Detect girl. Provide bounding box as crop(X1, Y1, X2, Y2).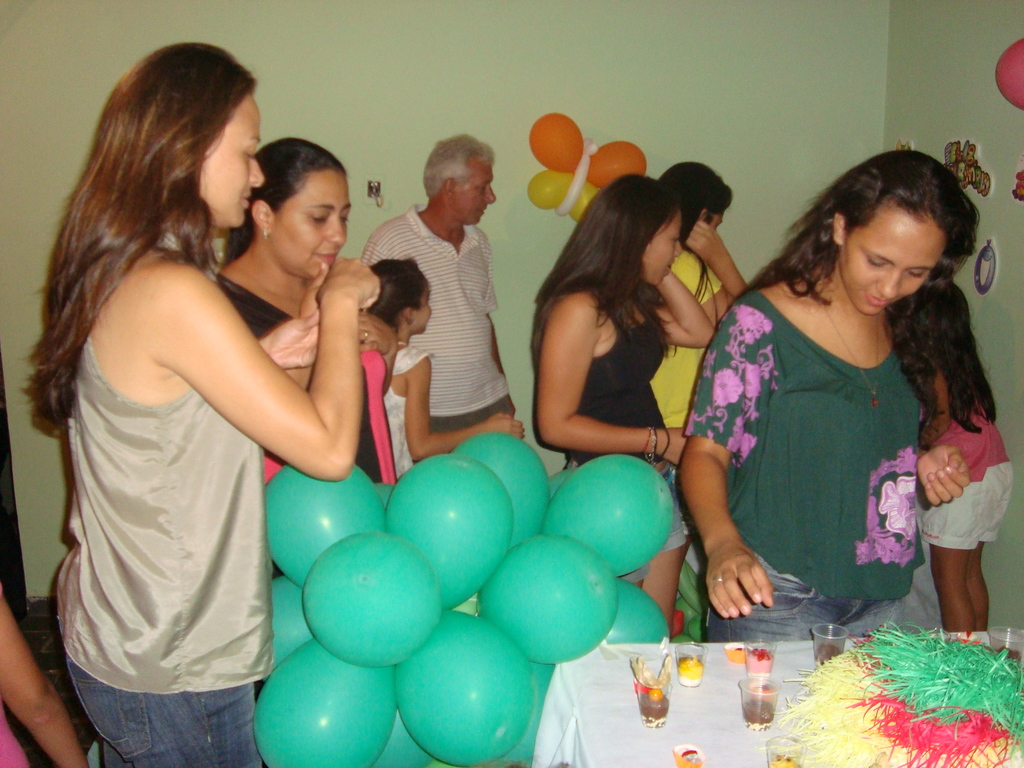
crop(646, 160, 747, 557).
